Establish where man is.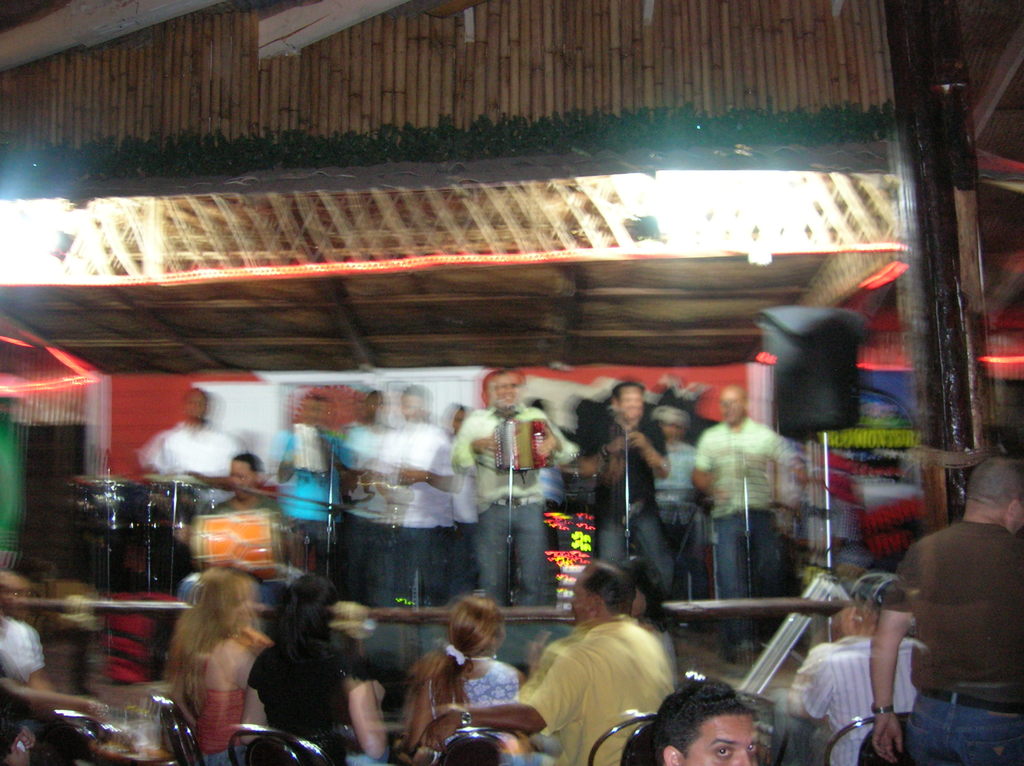
Established at [175, 454, 279, 600].
